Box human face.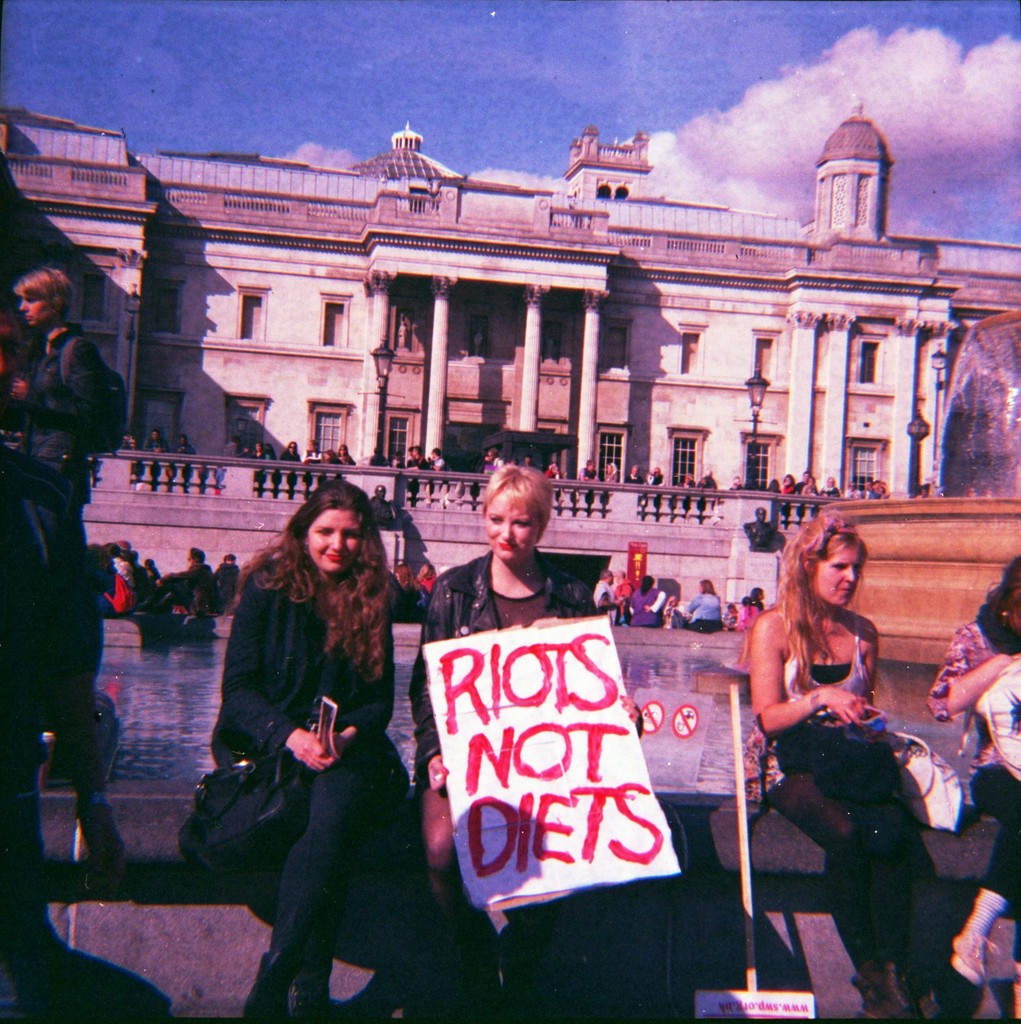
[808,550,864,603].
